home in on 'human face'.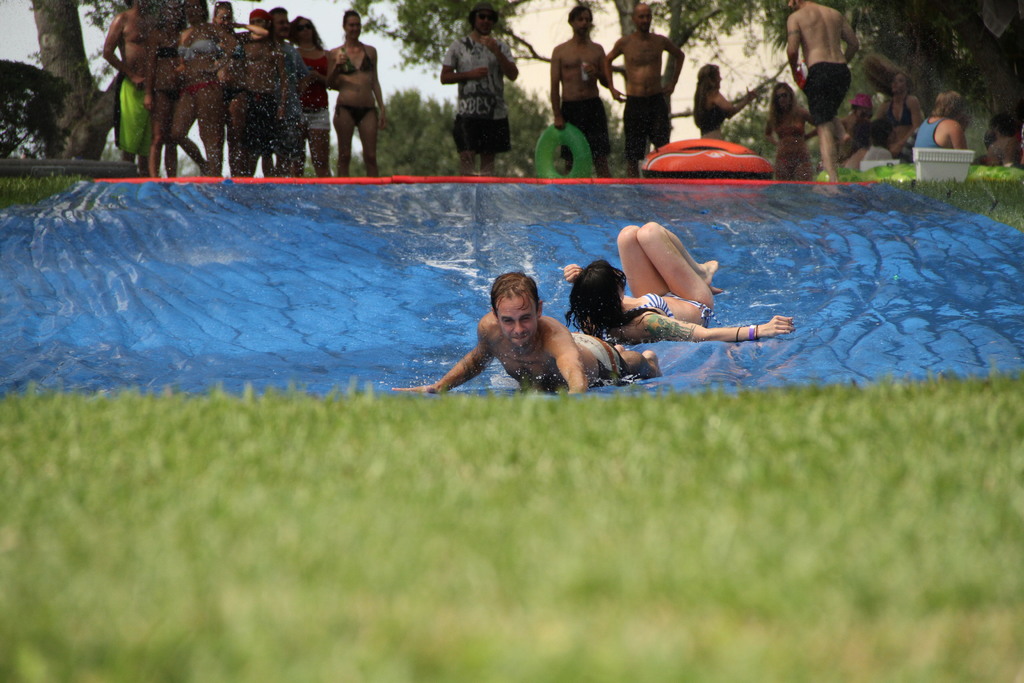
Homed in at (888,74,908,97).
